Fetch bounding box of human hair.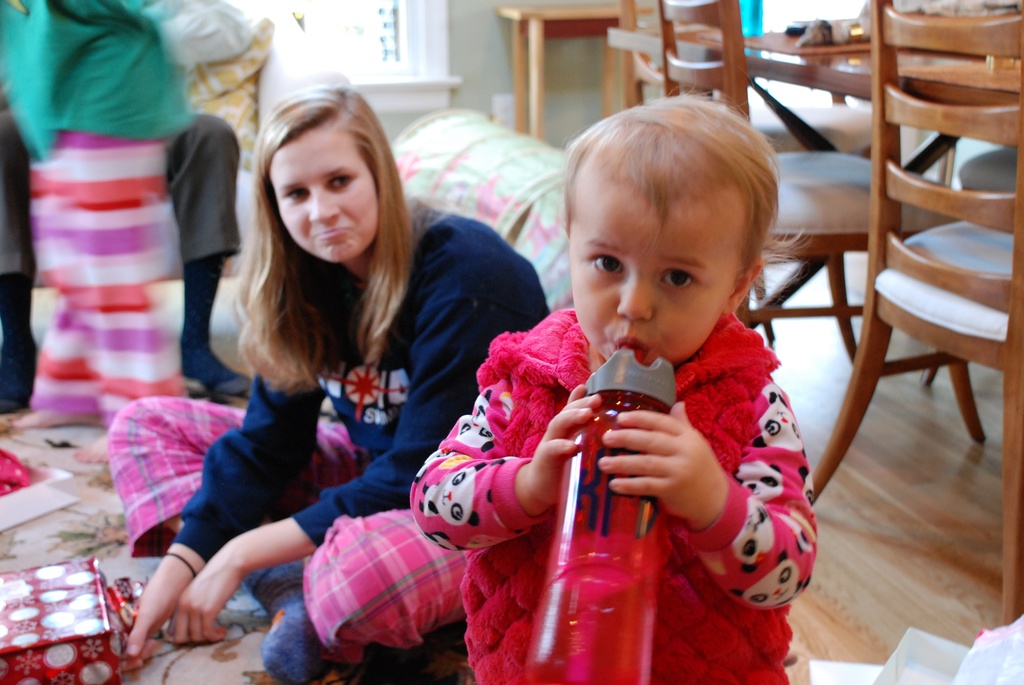
Bbox: region(225, 79, 412, 407).
